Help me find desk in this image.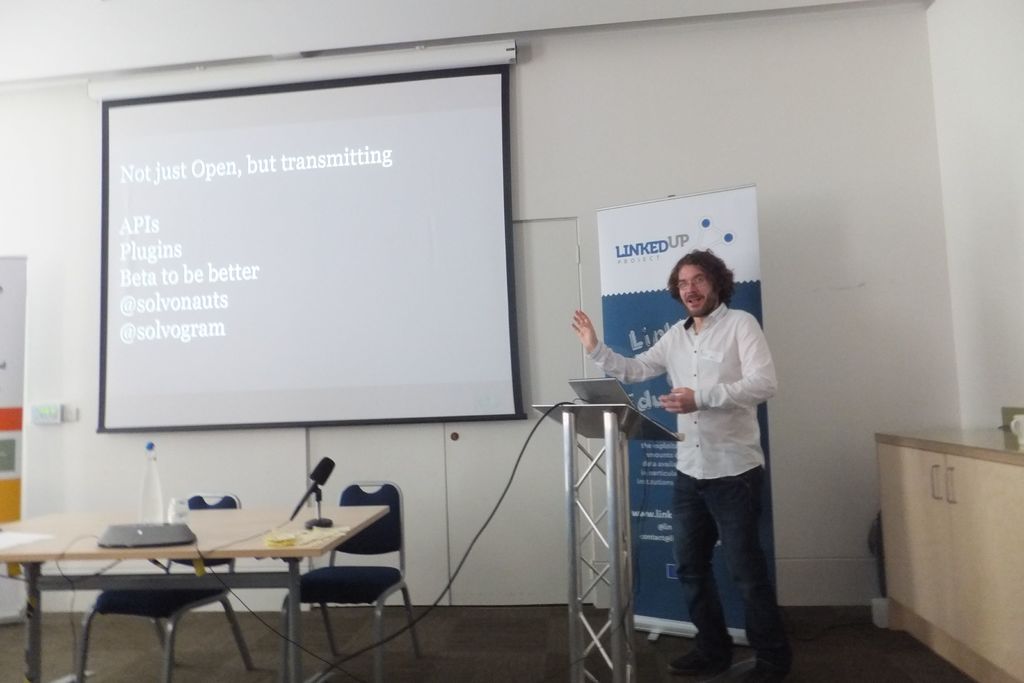
Found it: [5, 509, 387, 678].
